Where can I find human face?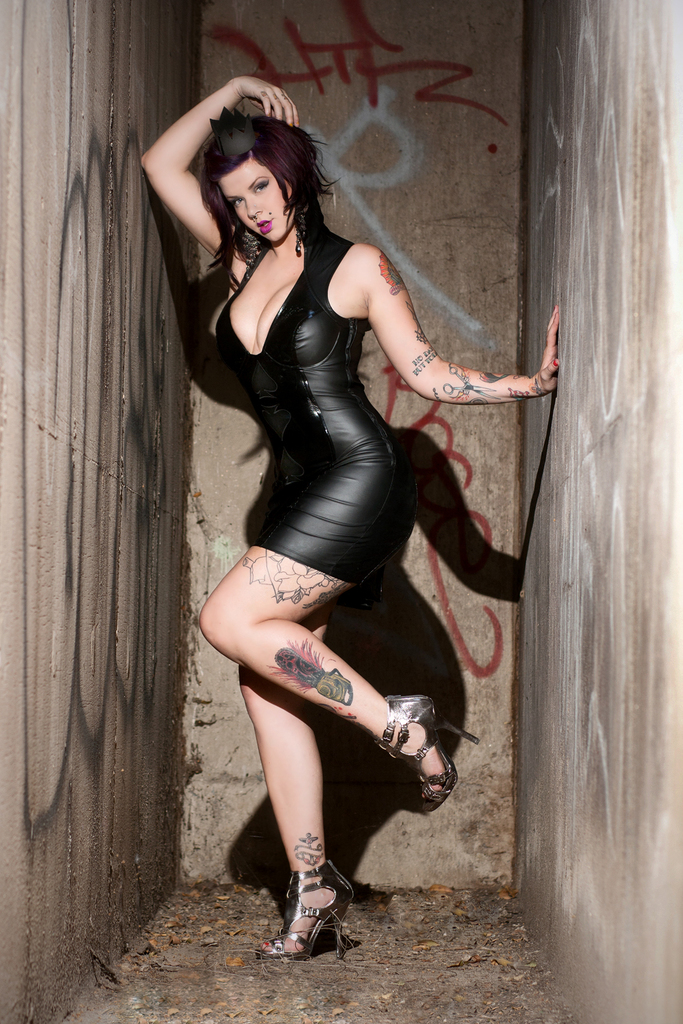
You can find it at l=218, t=152, r=296, b=245.
